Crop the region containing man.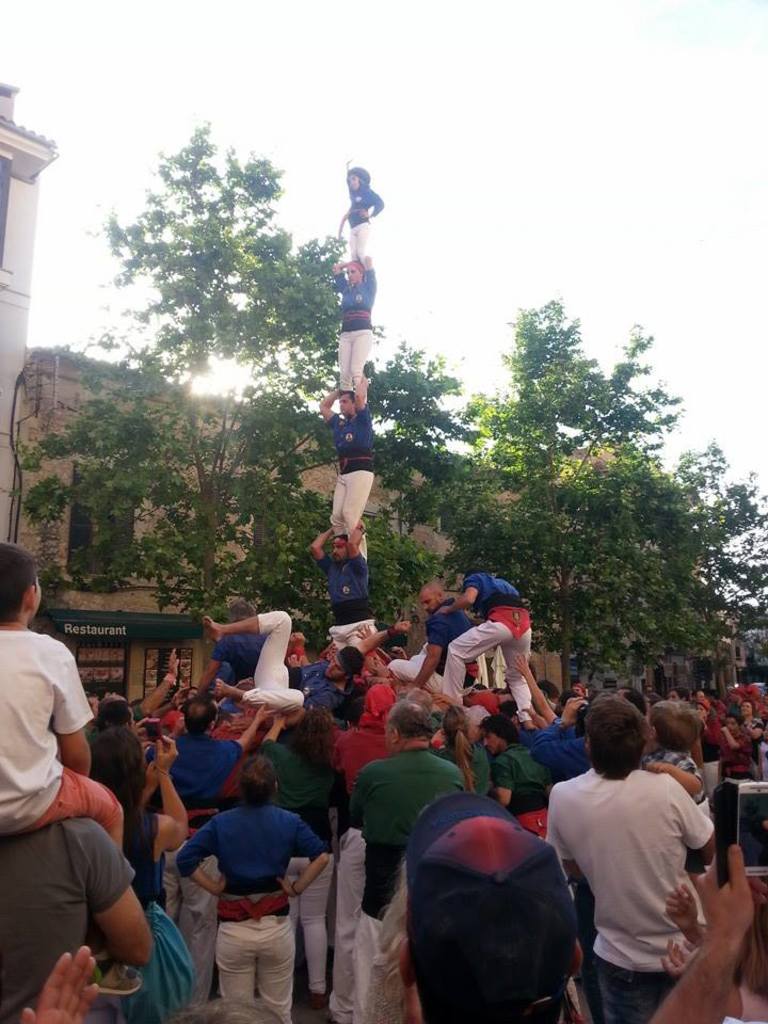
Crop region: box(384, 575, 480, 700).
